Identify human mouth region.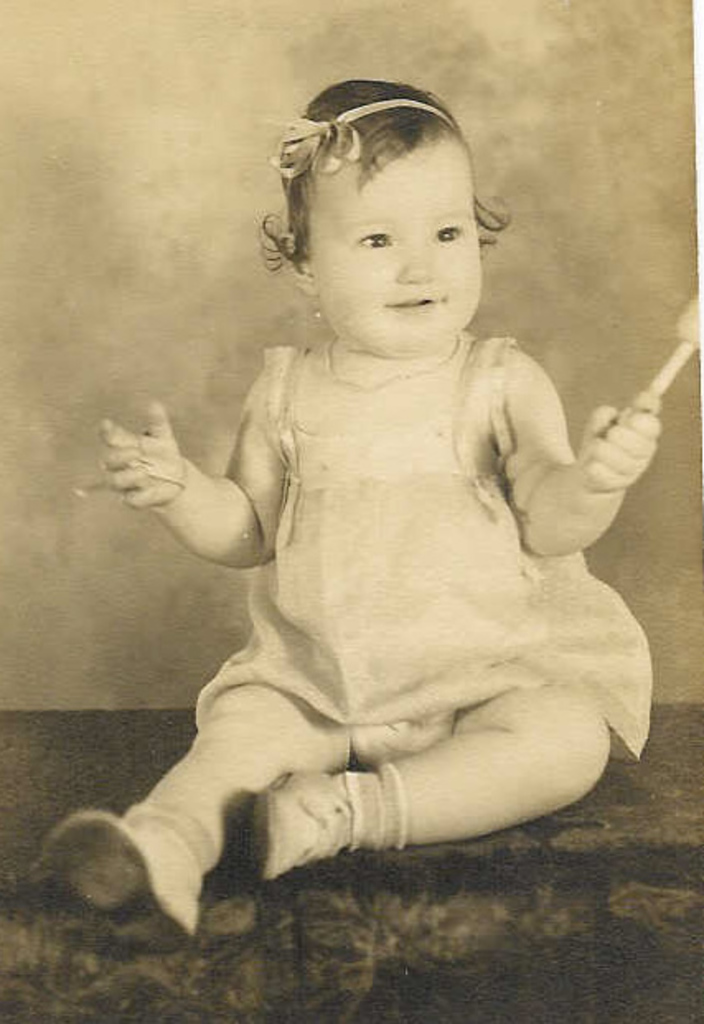
Region: {"left": 384, "top": 294, "right": 447, "bottom": 313}.
